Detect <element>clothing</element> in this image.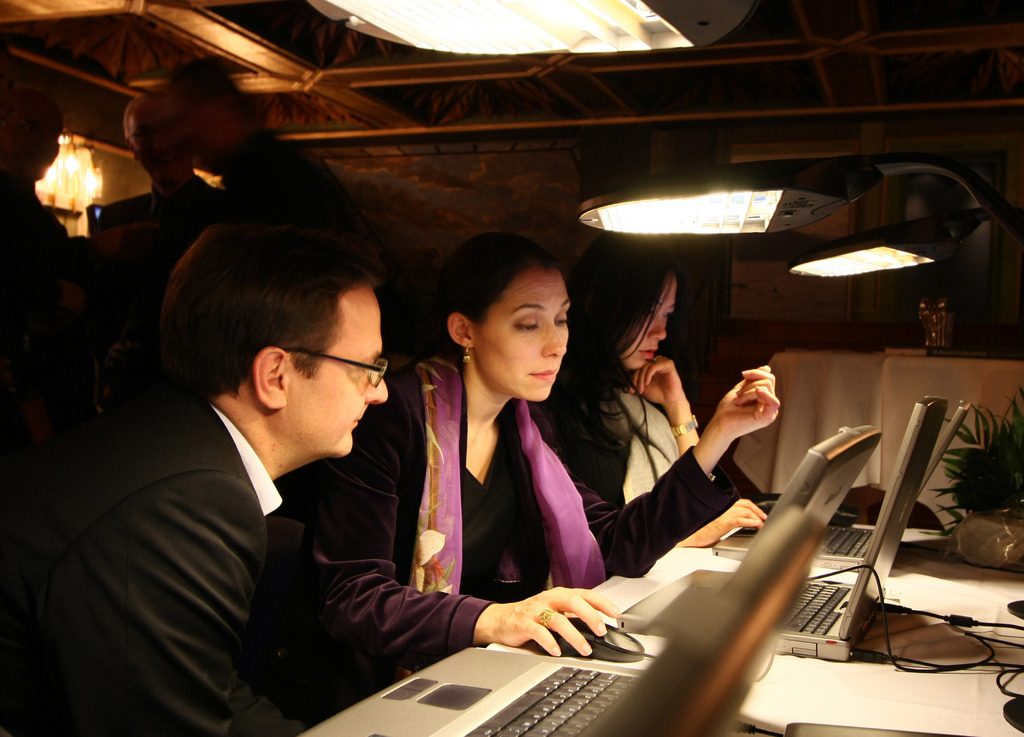
Detection: 377, 310, 625, 682.
